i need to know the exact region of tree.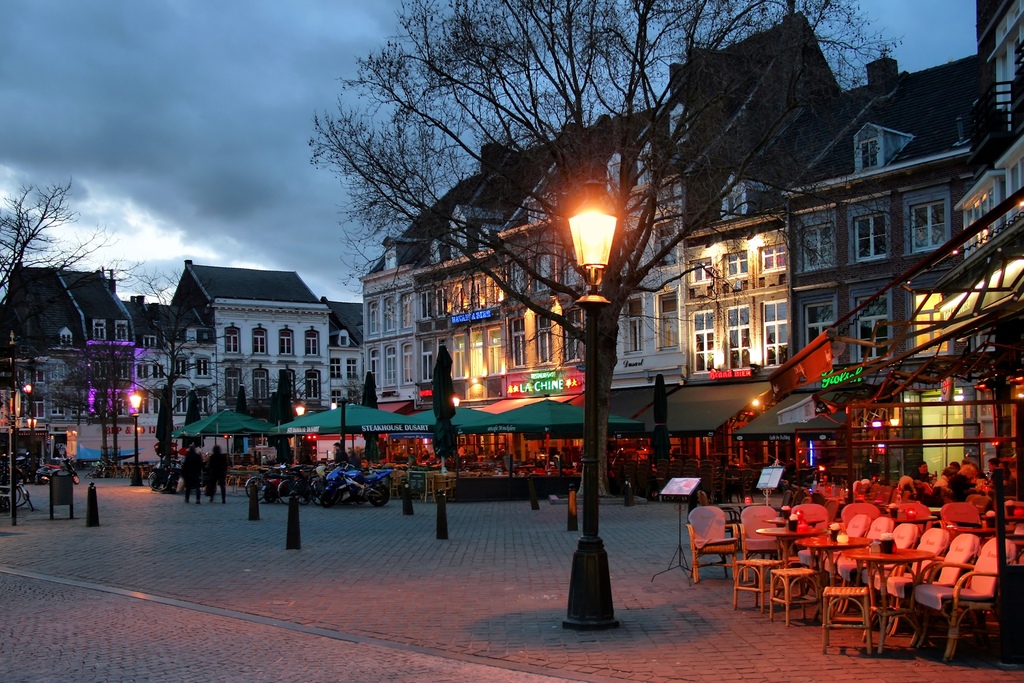
Region: [x1=0, y1=176, x2=182, y2=441].
